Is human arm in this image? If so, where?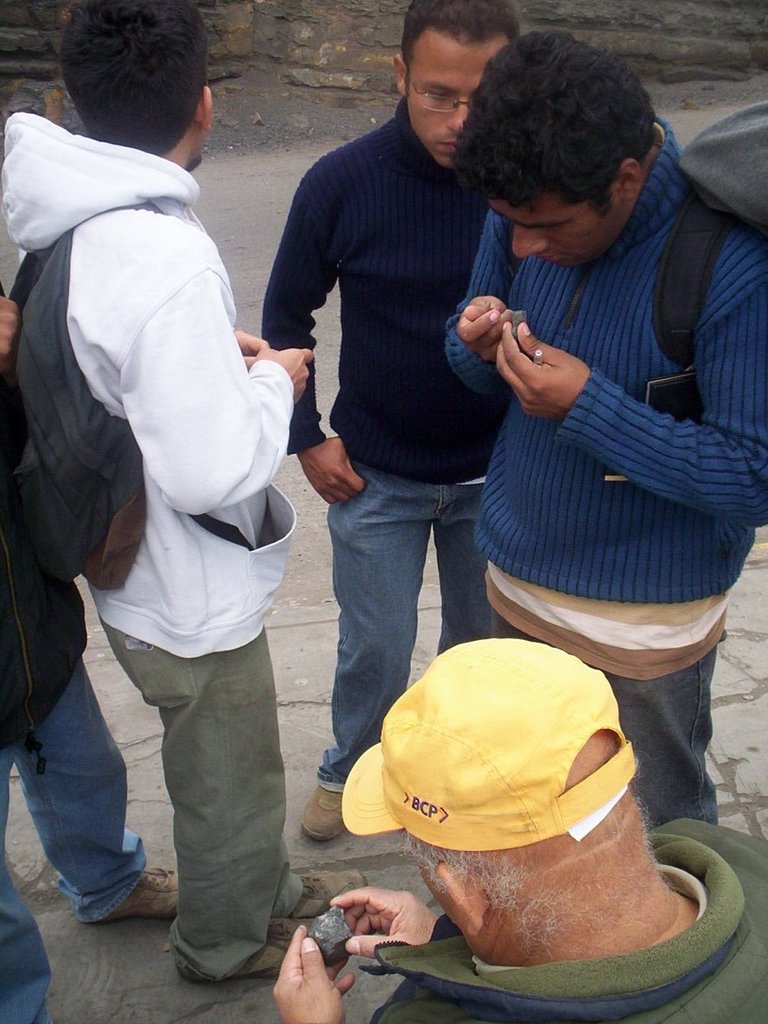
Yes, at select_region(116, 243, 331, 509).
